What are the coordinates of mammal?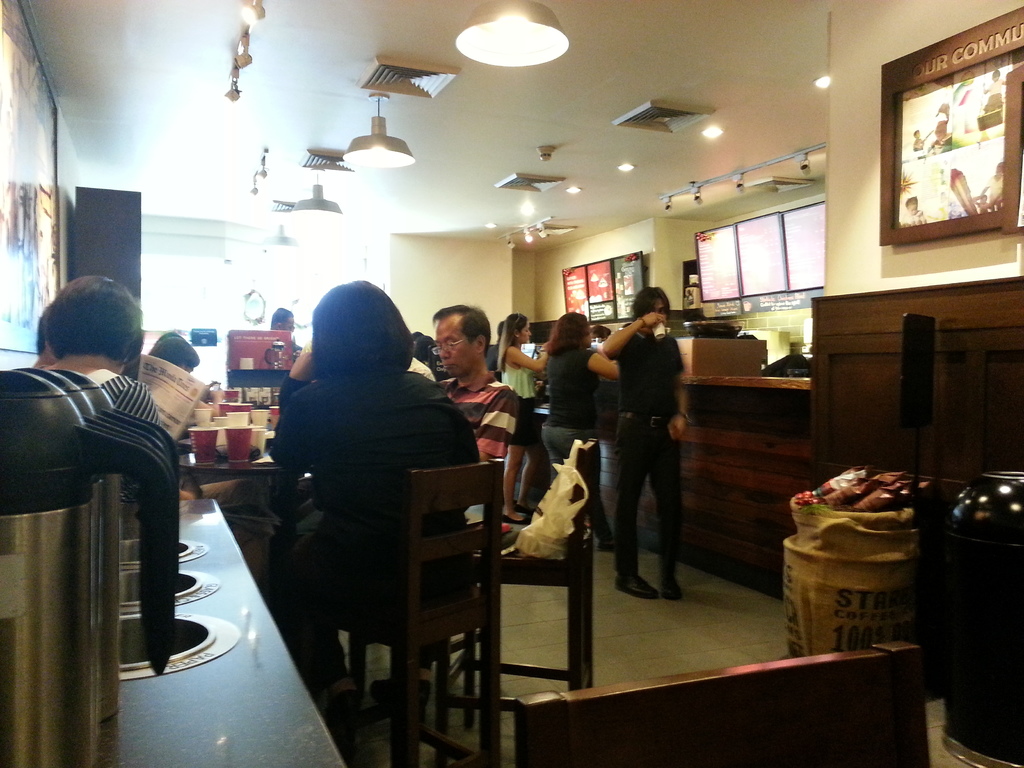
BBox(609, 272, 701, 611).
